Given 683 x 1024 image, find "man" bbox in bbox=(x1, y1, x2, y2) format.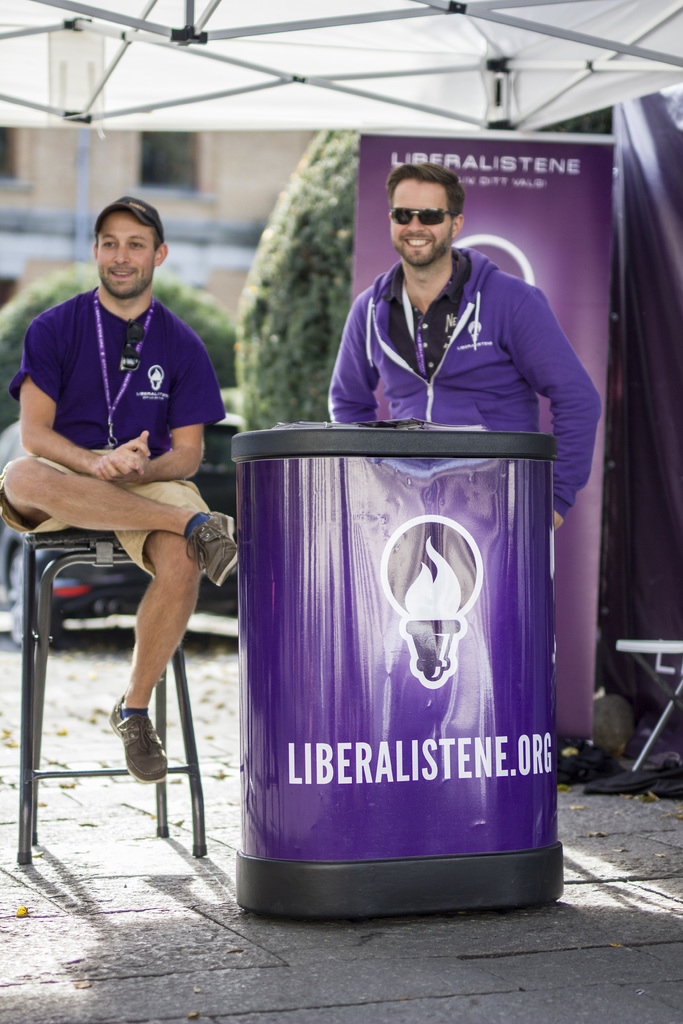
bbox=(0, 195, 242, 781).
